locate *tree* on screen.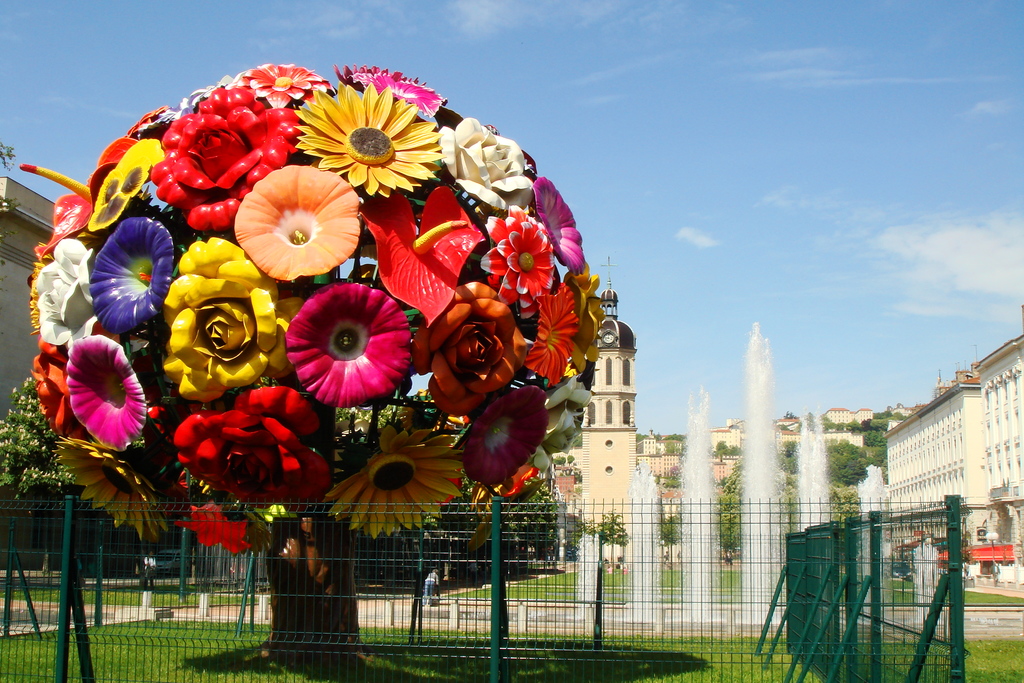
On screen at left=588, top=512, right=634, bottom=564.
